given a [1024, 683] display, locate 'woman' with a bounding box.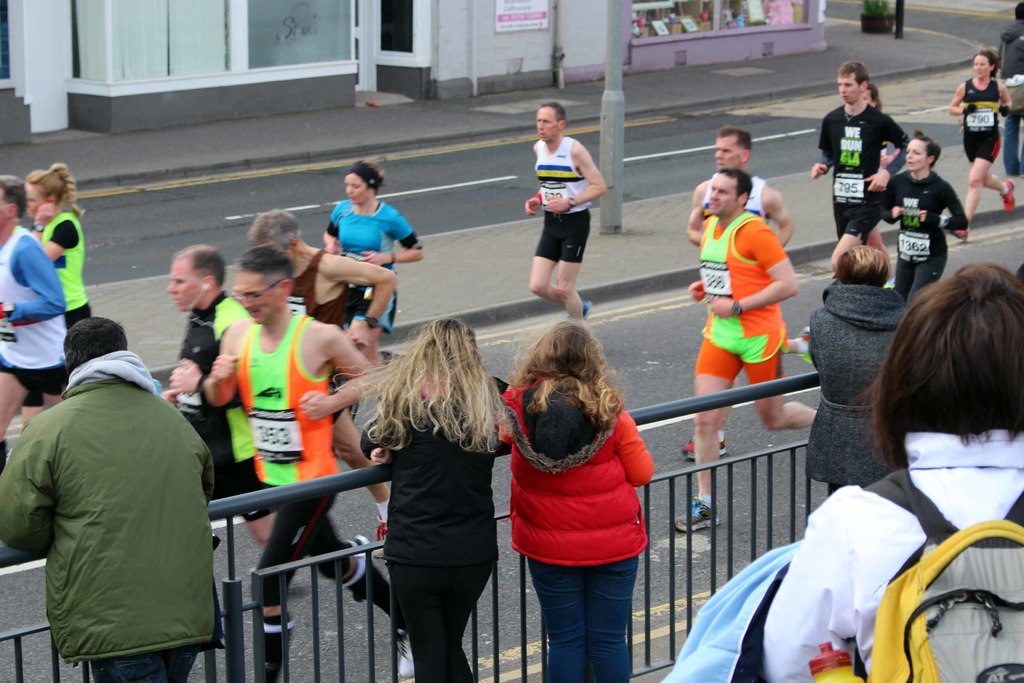
Located: BBox(805, 241, 917, 500).
